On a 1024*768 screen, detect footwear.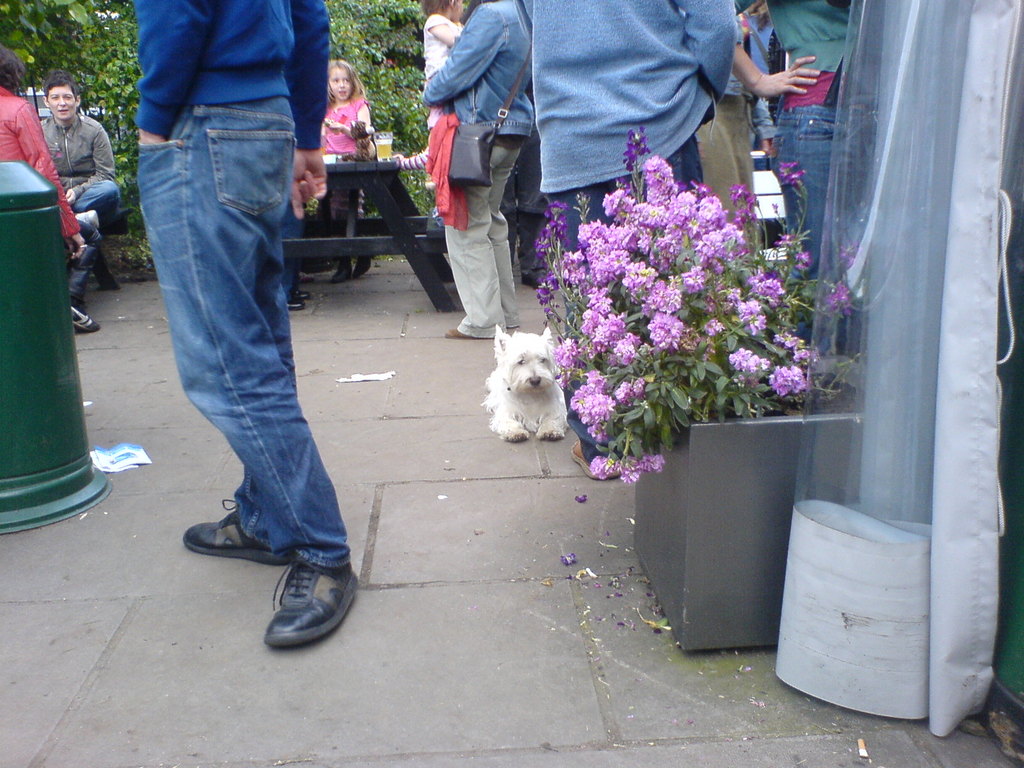
444, 326, 468, 338.
